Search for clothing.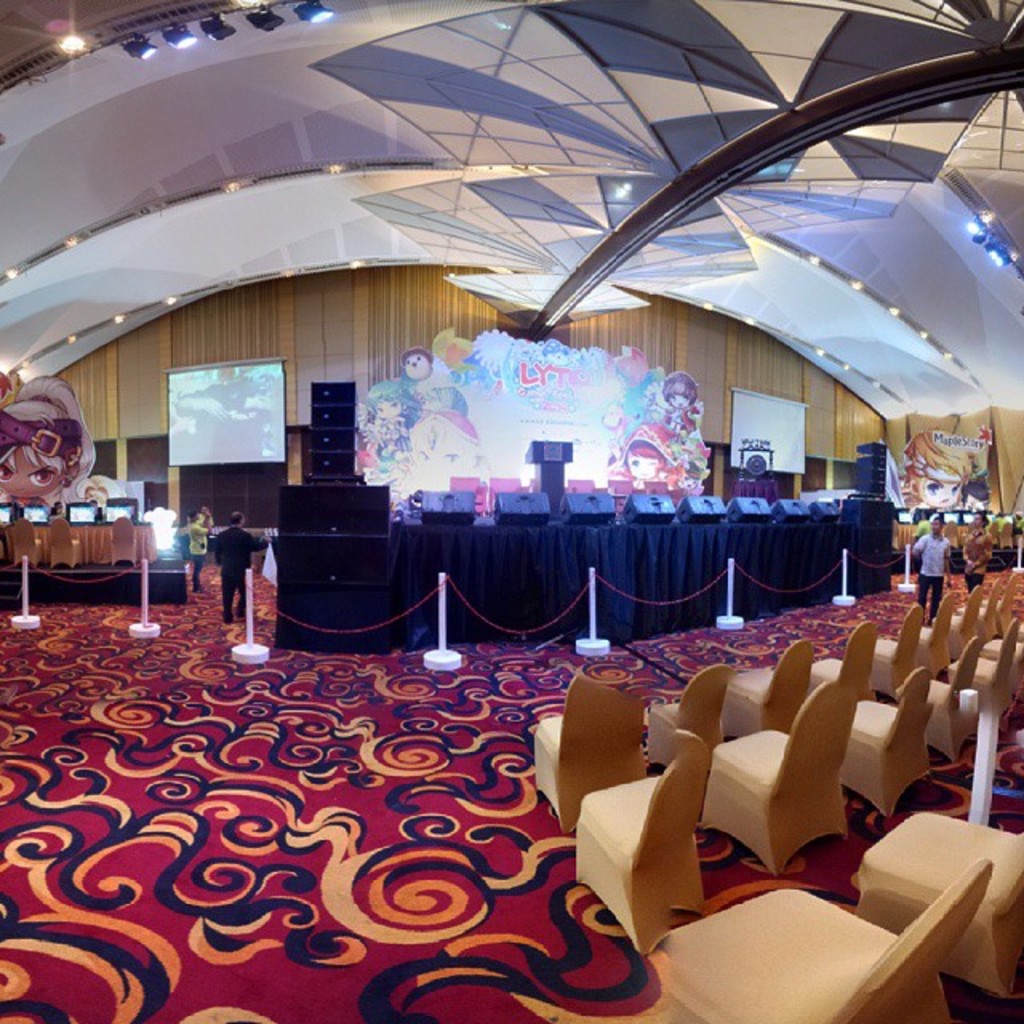
Found at {"left": 962, "top": 574, "right": 982, "bottom": 592}.
